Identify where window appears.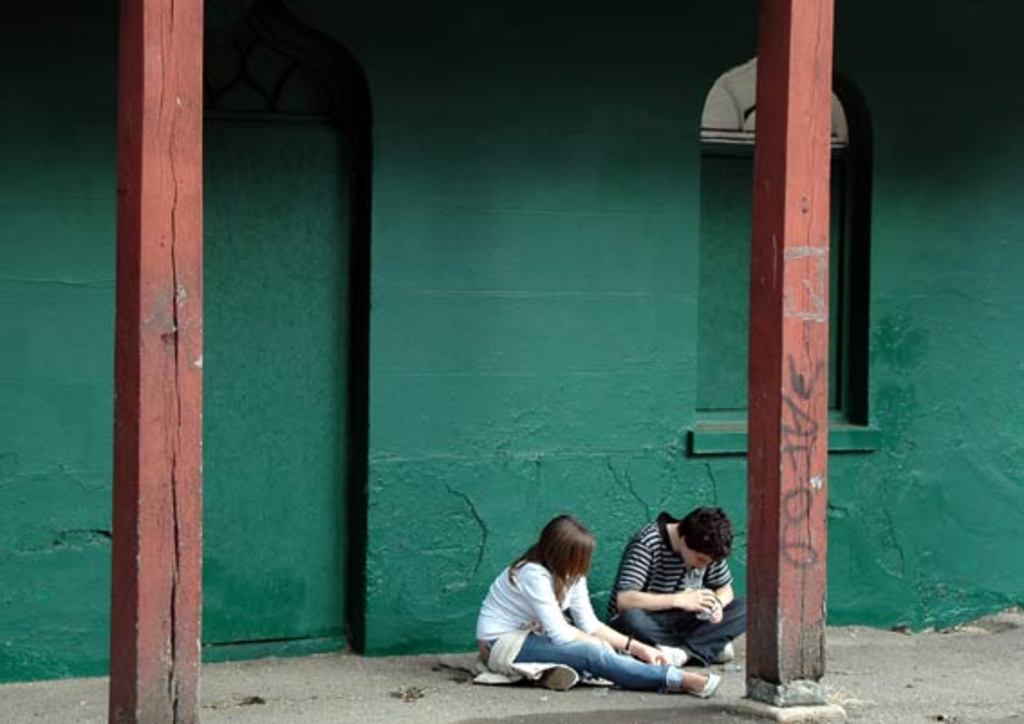
Appears at box=[692, 60, 849, 412].
